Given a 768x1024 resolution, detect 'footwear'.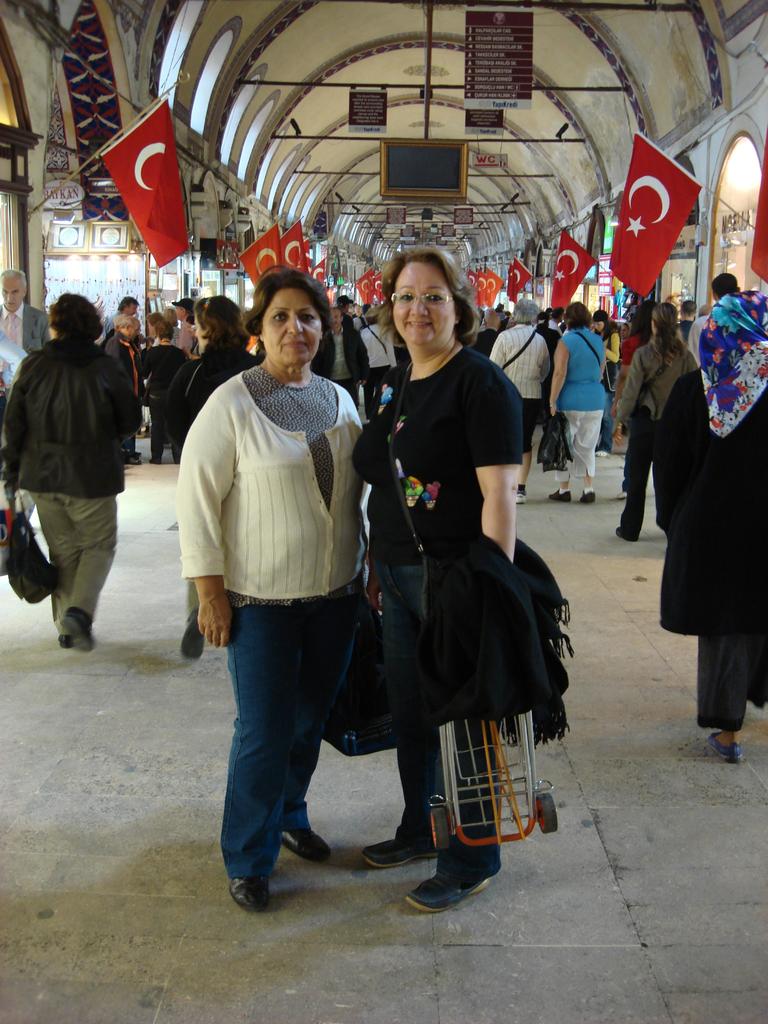
[x1=620, y1=522, x2=639, y2=543].
